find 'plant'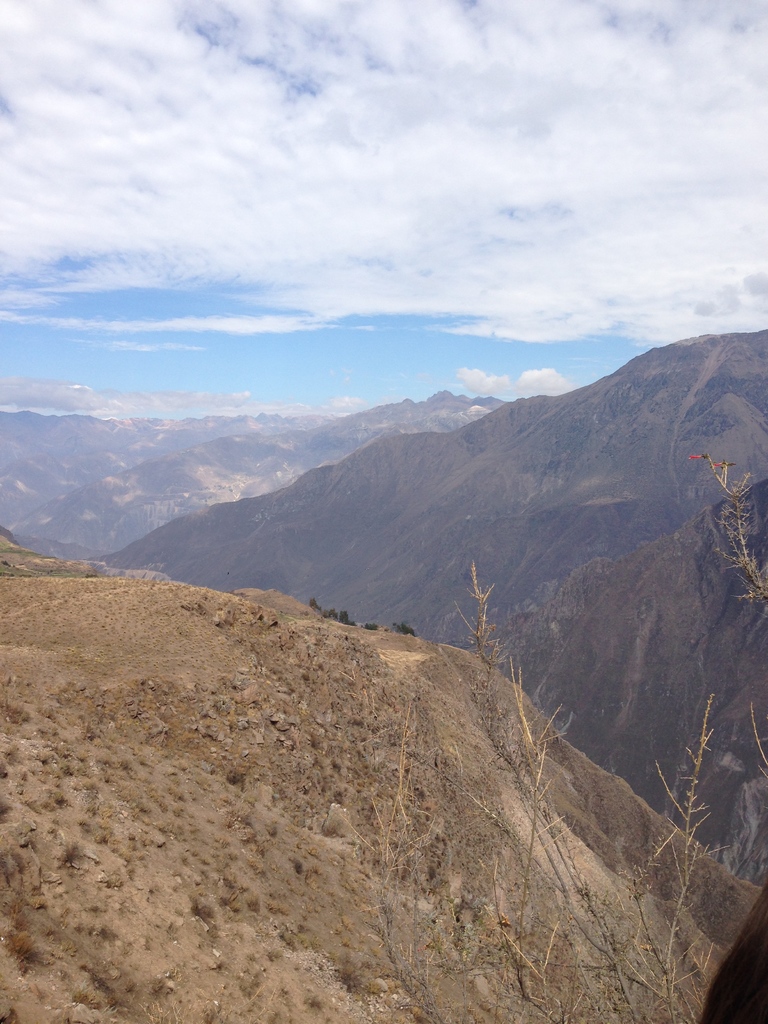
298,988,321,1012
